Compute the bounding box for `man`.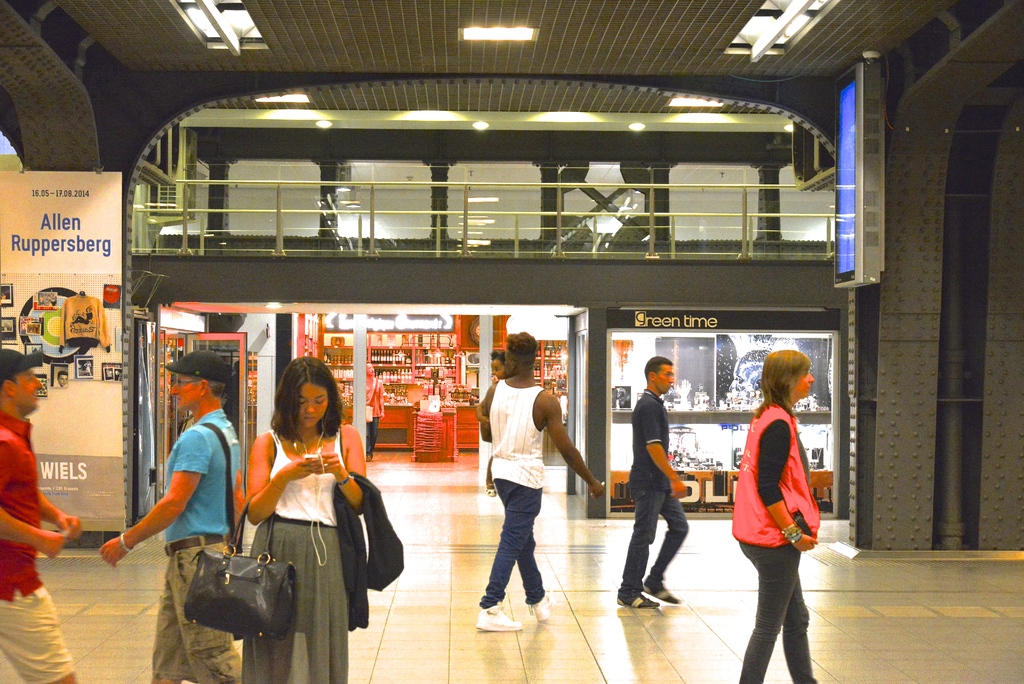
{"x1": 620, "y1": 344, "x2": 701, "y2": 621}.
